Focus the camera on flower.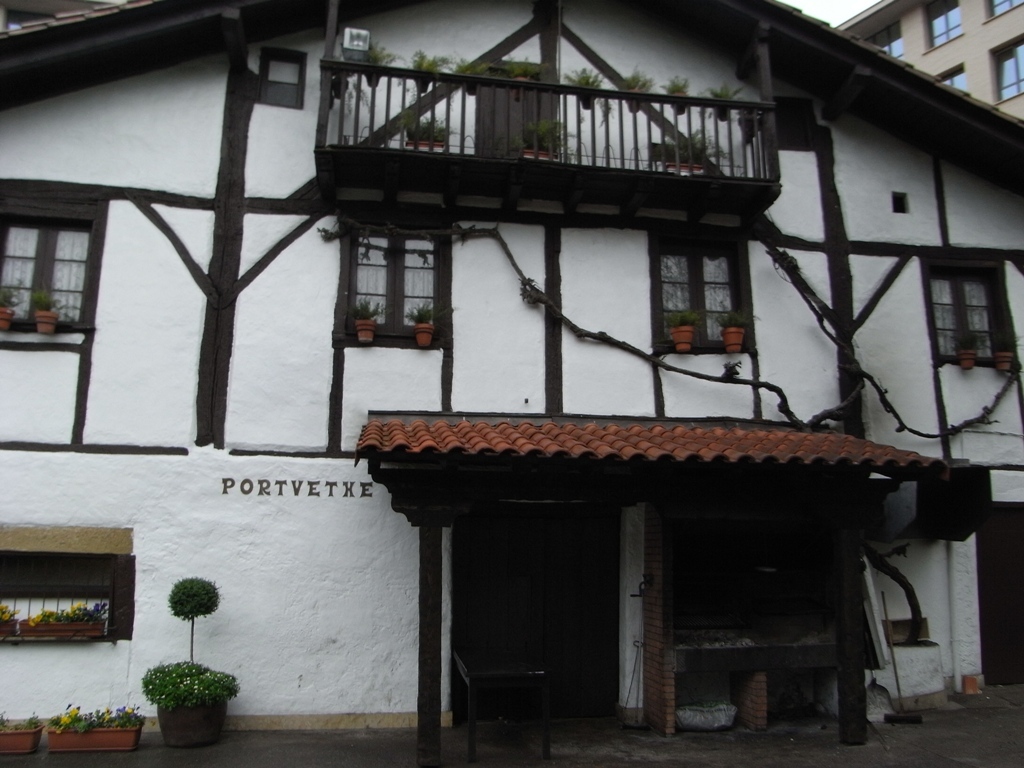
Focus region: BBox(197, 680, 201, 684).
